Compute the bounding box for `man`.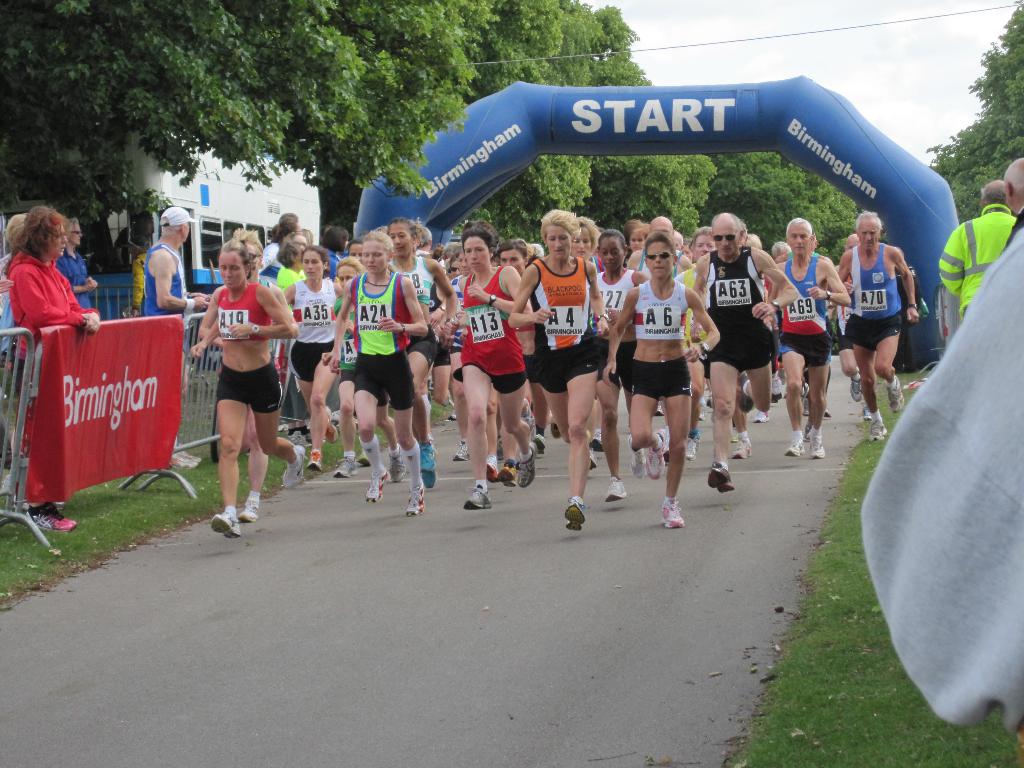
(625, 215, 692, 461).
